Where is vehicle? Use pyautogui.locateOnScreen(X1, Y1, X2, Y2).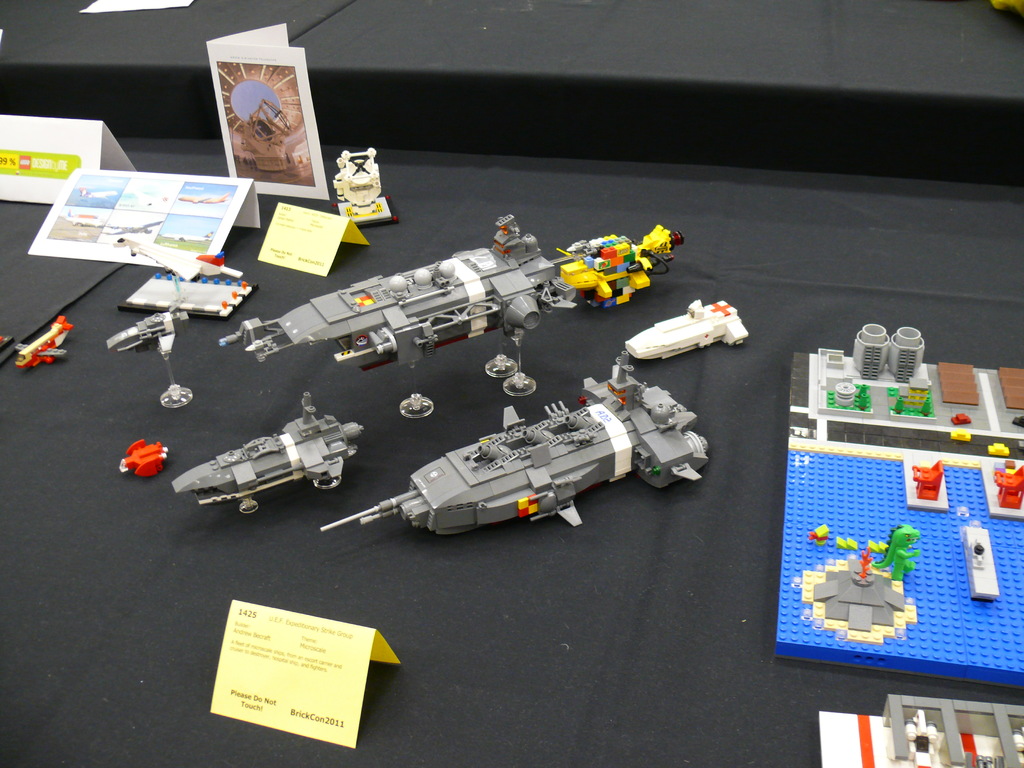
pyautogui.locateOnScreen(12, 316, 81, 372).
